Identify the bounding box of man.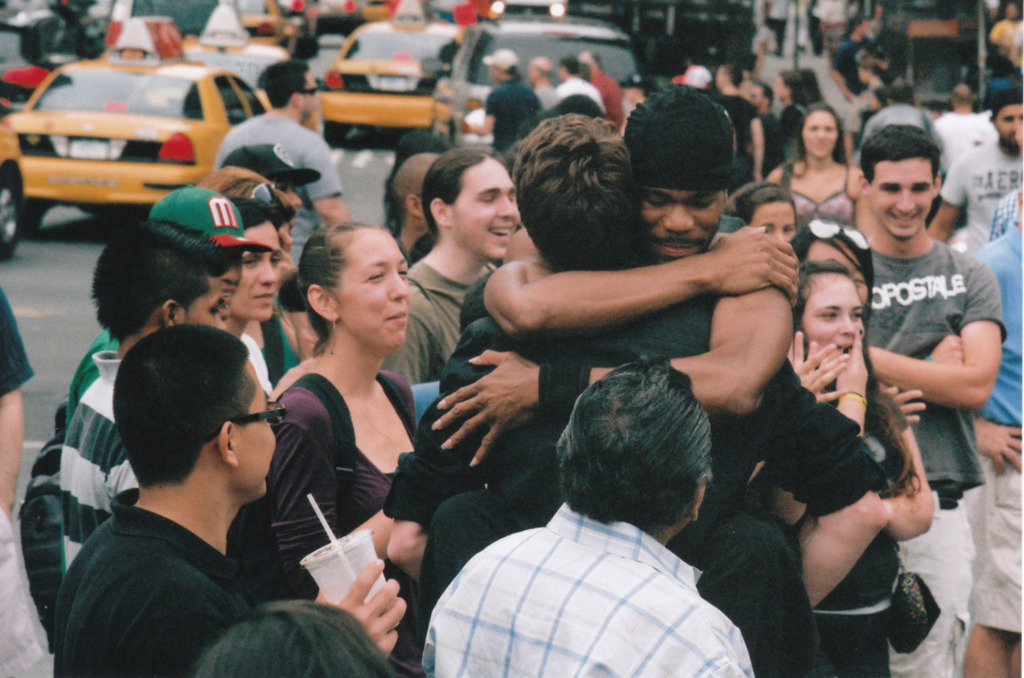
{"x1": 418, "y1": 82, "x2": 825, "y2": 677}.
